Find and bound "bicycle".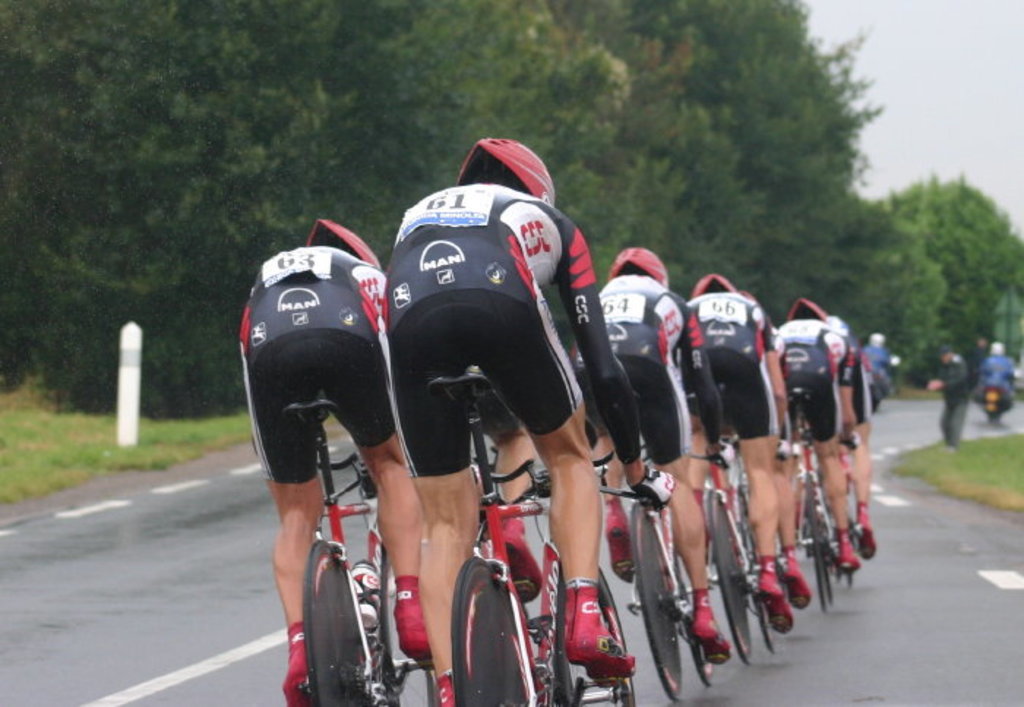
Bound: {"x1": 777, "y1": 388, "x2": 856, "y2": 613}.
